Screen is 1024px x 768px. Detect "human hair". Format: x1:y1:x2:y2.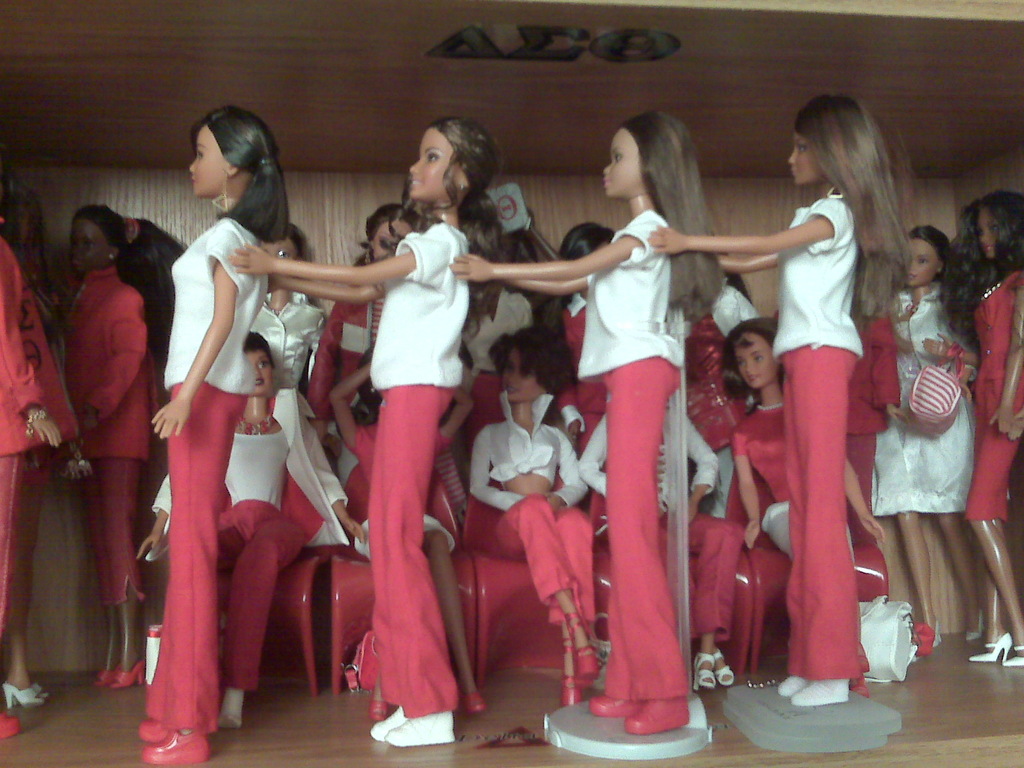
355:348:381:423.
